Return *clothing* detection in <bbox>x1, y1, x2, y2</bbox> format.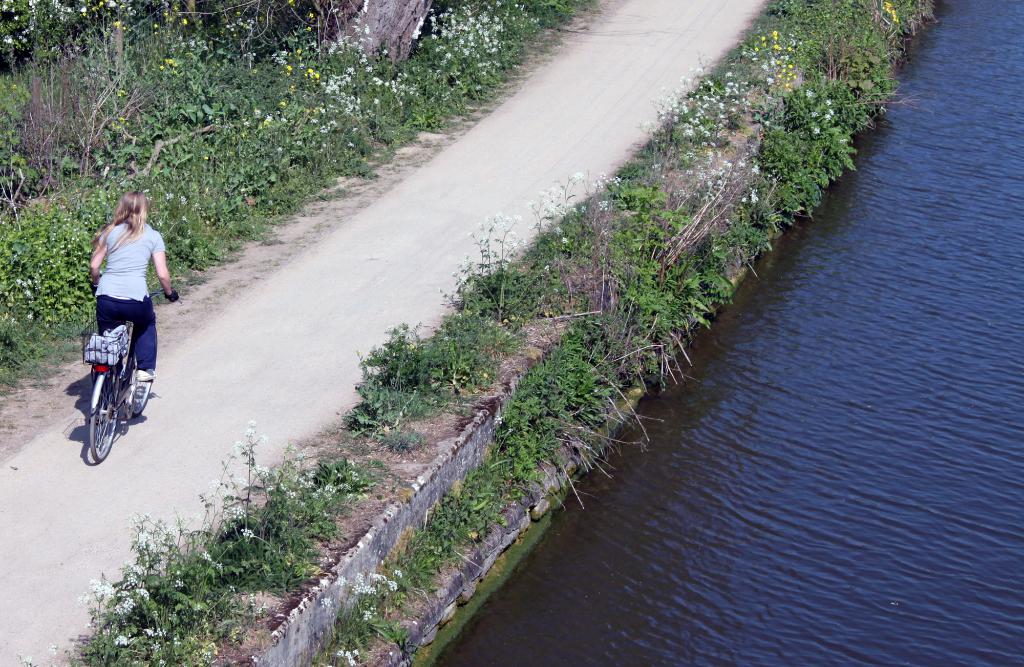
<bbox>92, 223, 175, 372</bbox>.
